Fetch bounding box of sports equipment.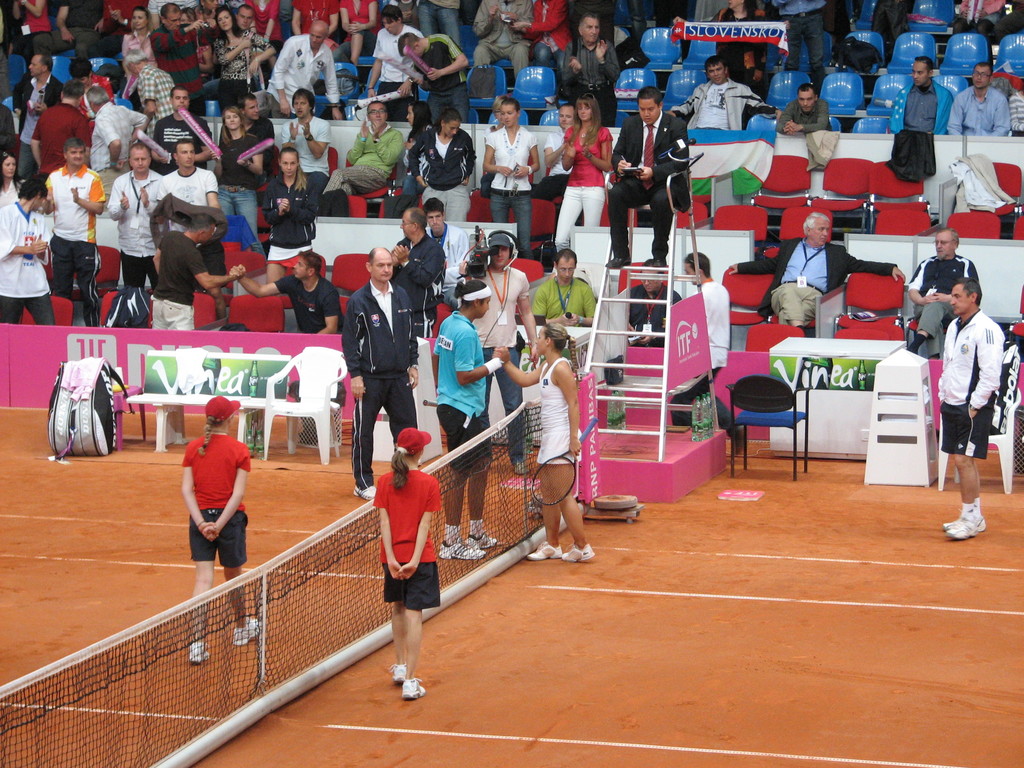
Bbox: BBox(437, 540, 484, 561).
